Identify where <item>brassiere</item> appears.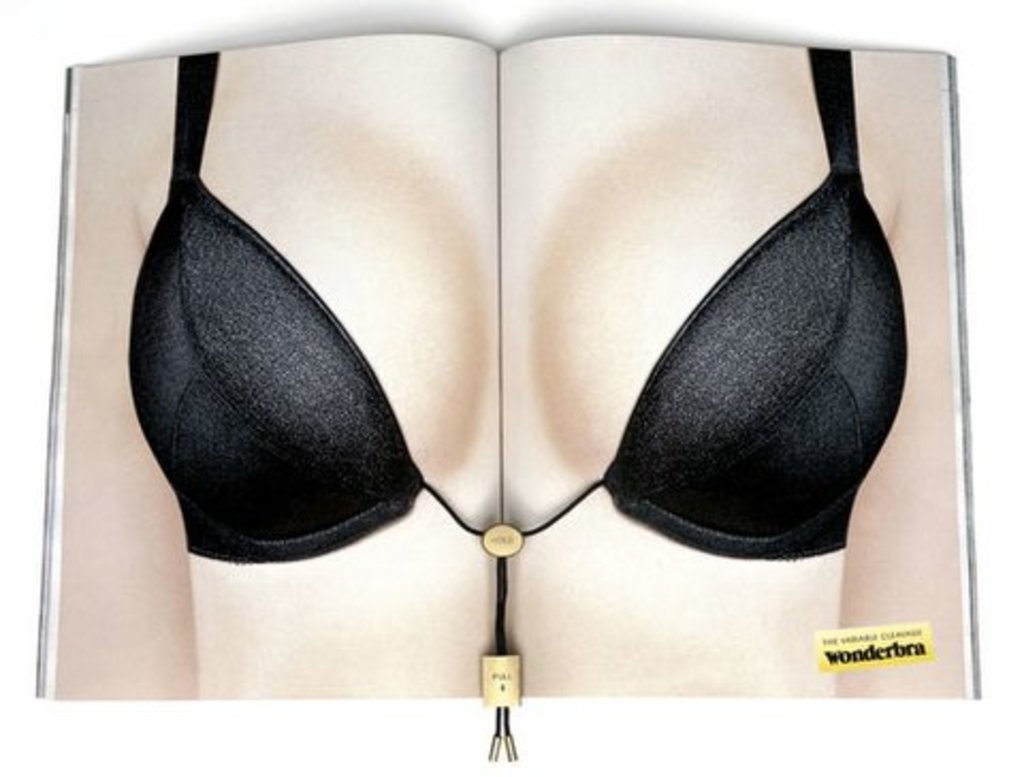
Appears at [x1=126, y1=30, x2=909, y2=762].
